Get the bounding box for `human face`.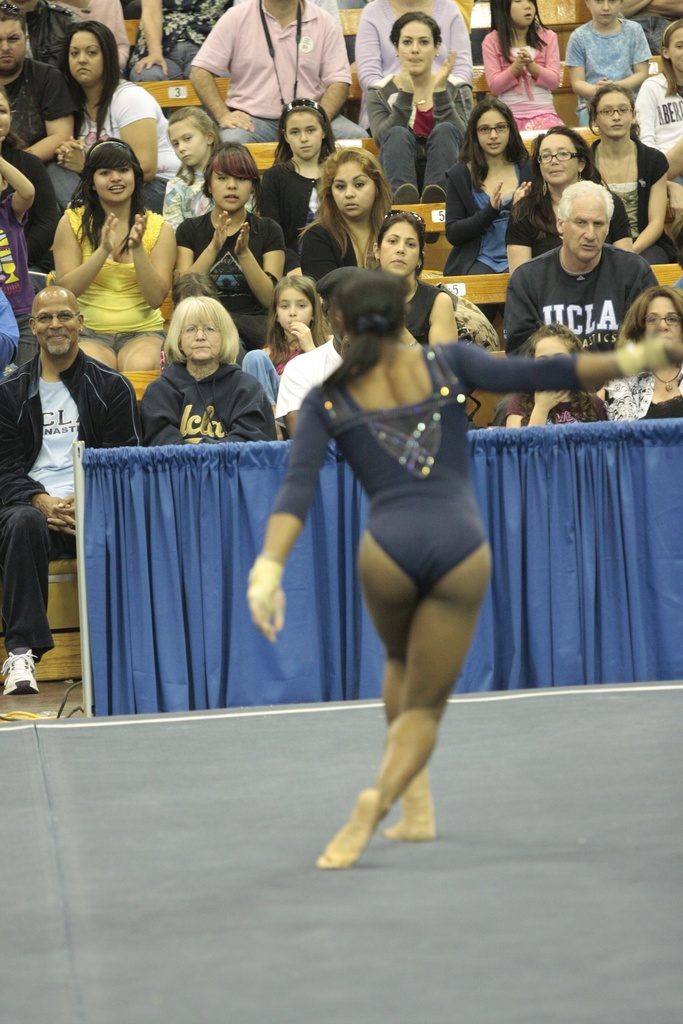
208, 170, 255, 212.
